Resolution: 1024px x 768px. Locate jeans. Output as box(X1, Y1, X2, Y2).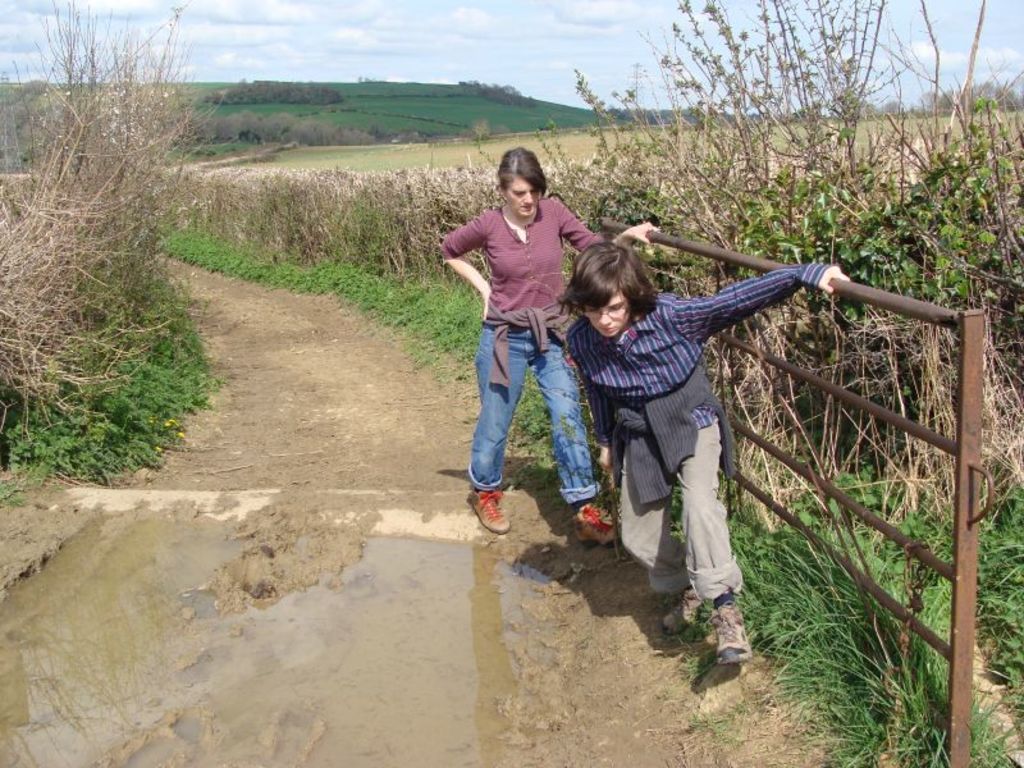
box(466, 320, 604, 511).
